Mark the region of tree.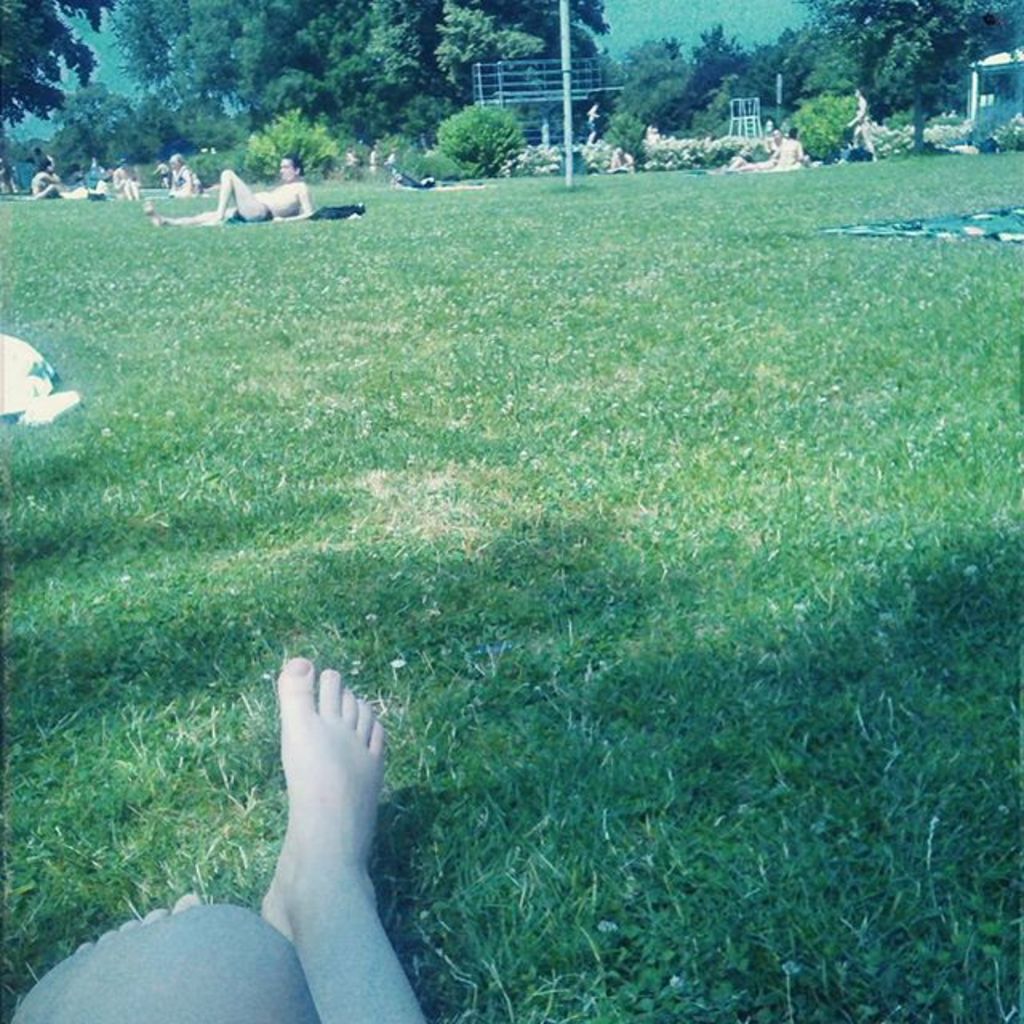
Region: Rect(315, 2, 606, 186).
